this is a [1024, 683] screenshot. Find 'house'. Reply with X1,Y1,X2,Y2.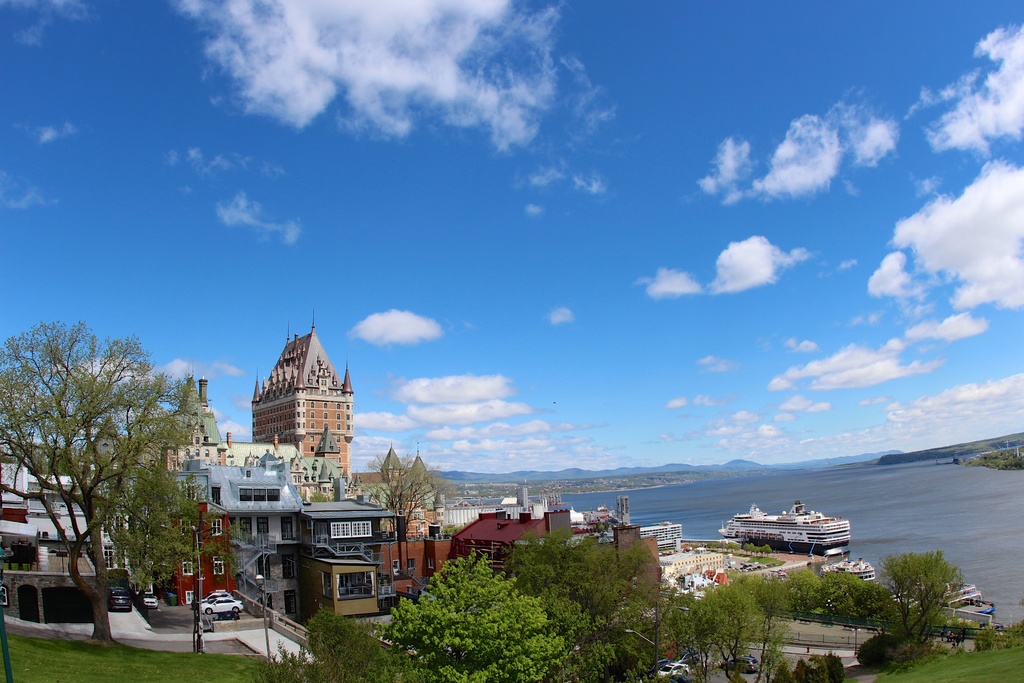
26,475,133,516.
